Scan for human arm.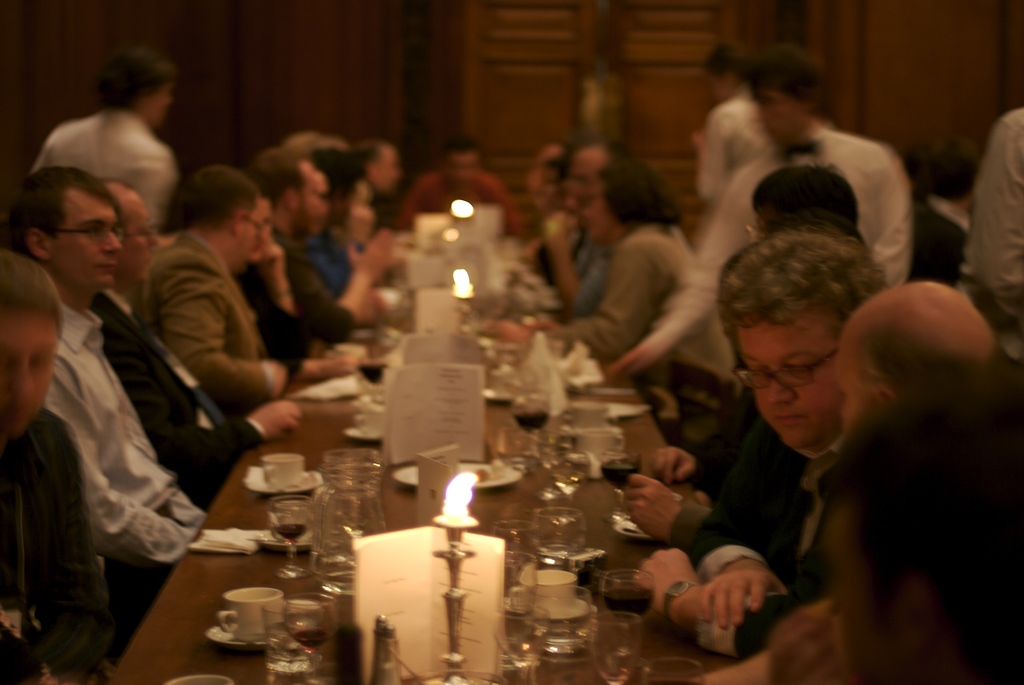
Scan result: bbox(646, 452, 696, 484).
